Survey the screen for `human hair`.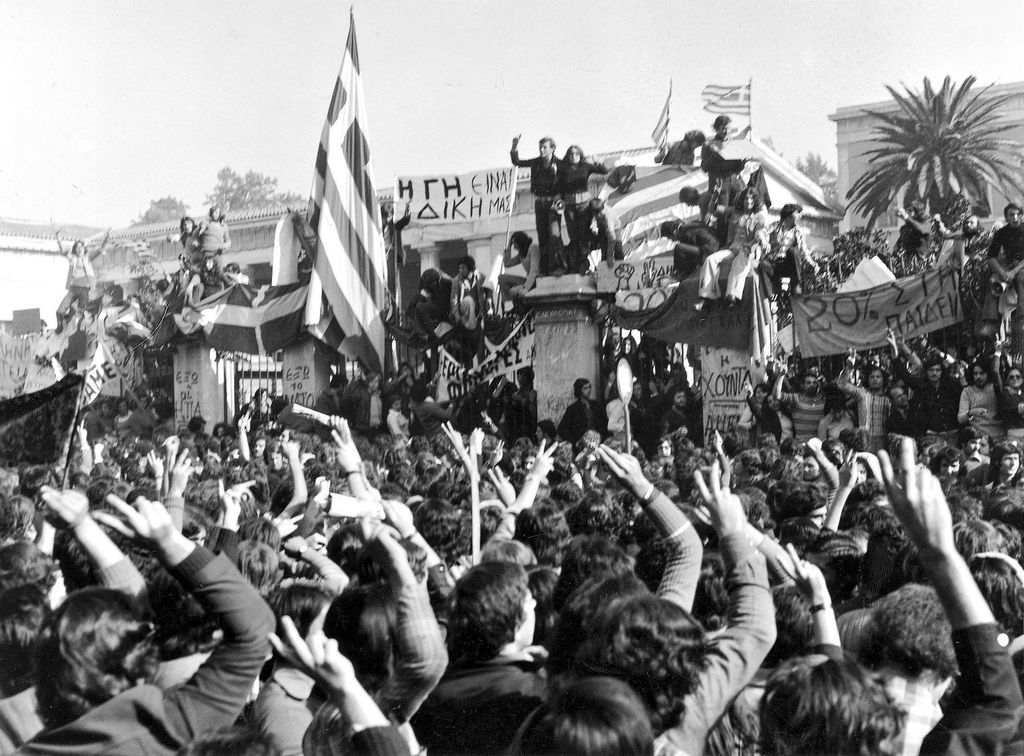
Survey found: <bbox>559, 147, 586, 173</bbox>.
